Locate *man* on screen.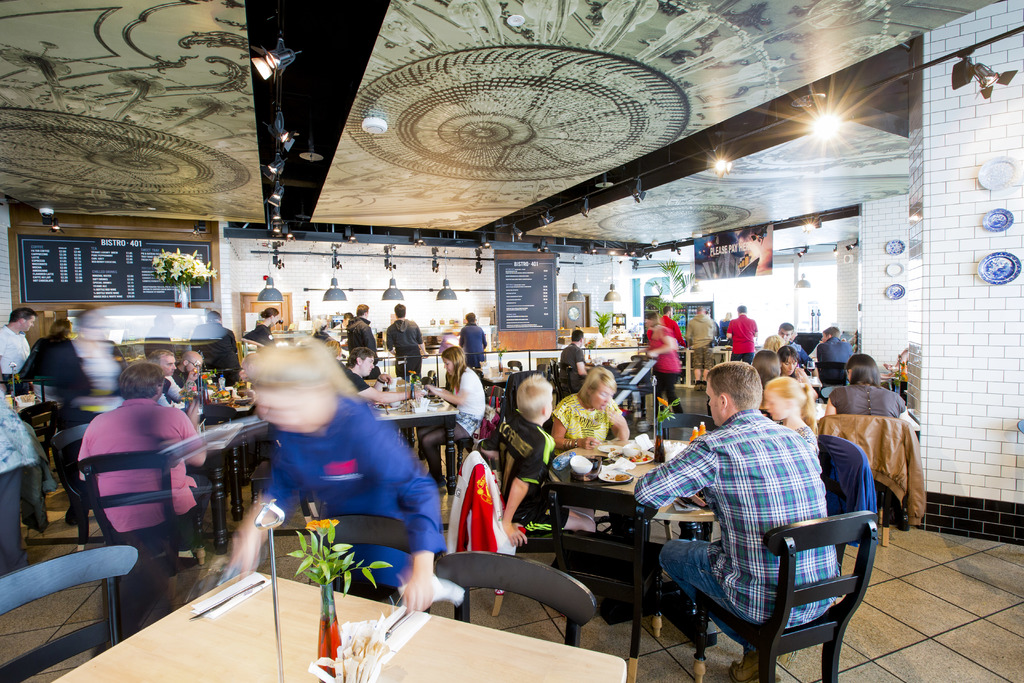
On screen at [x1=815, y1=322, x2=856, y2=364].
